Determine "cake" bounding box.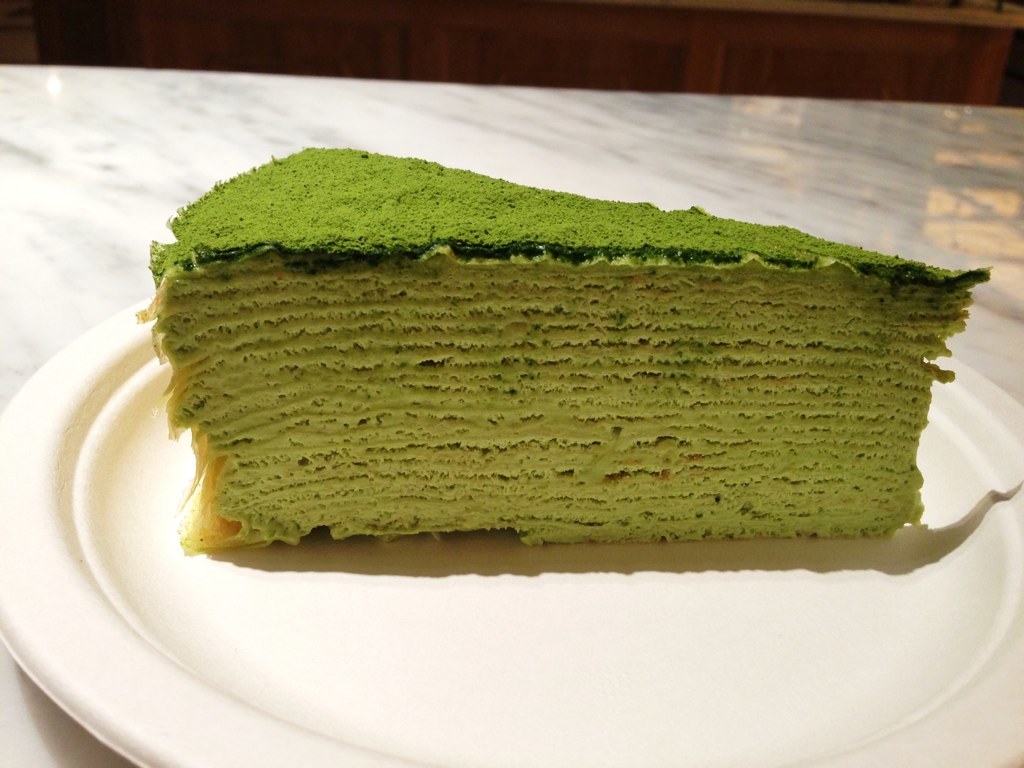
Determined: [left=133, top=144, right=991, bottom=541].
